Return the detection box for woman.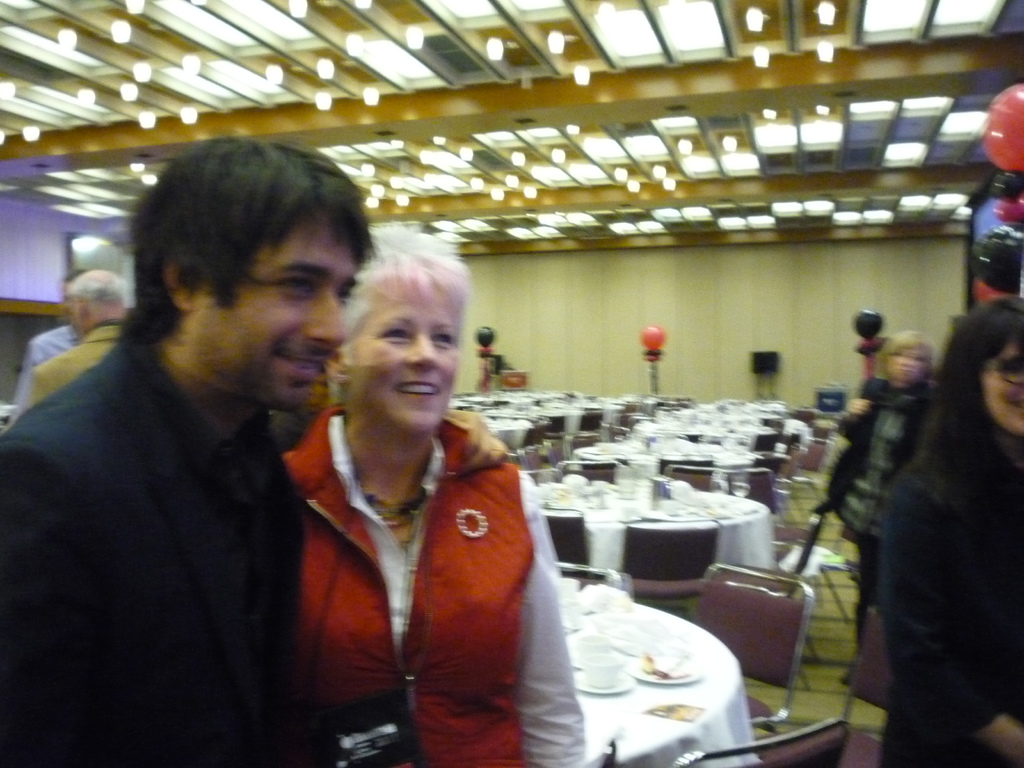
{"x1": 255, "y1": 221, "x2": 561, "y2": 762}.
